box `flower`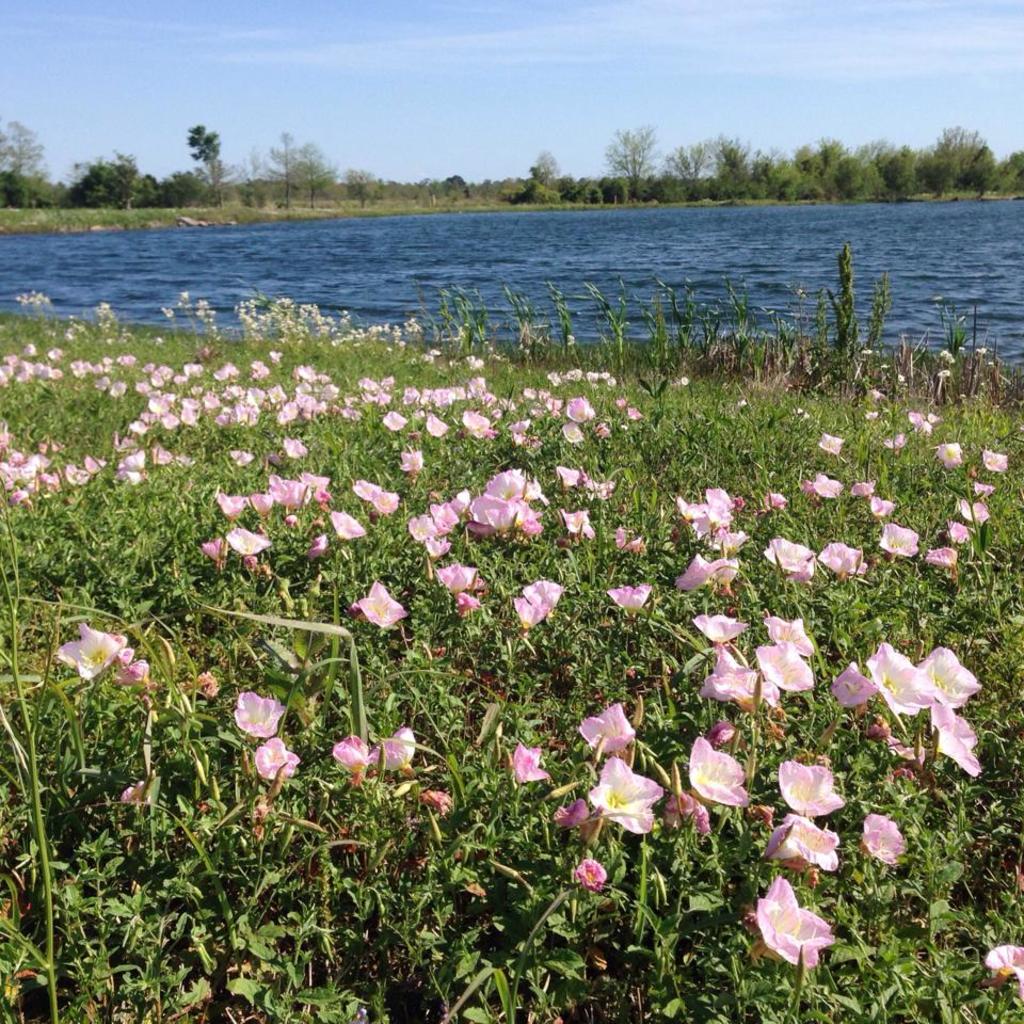
981:944:1023:995
